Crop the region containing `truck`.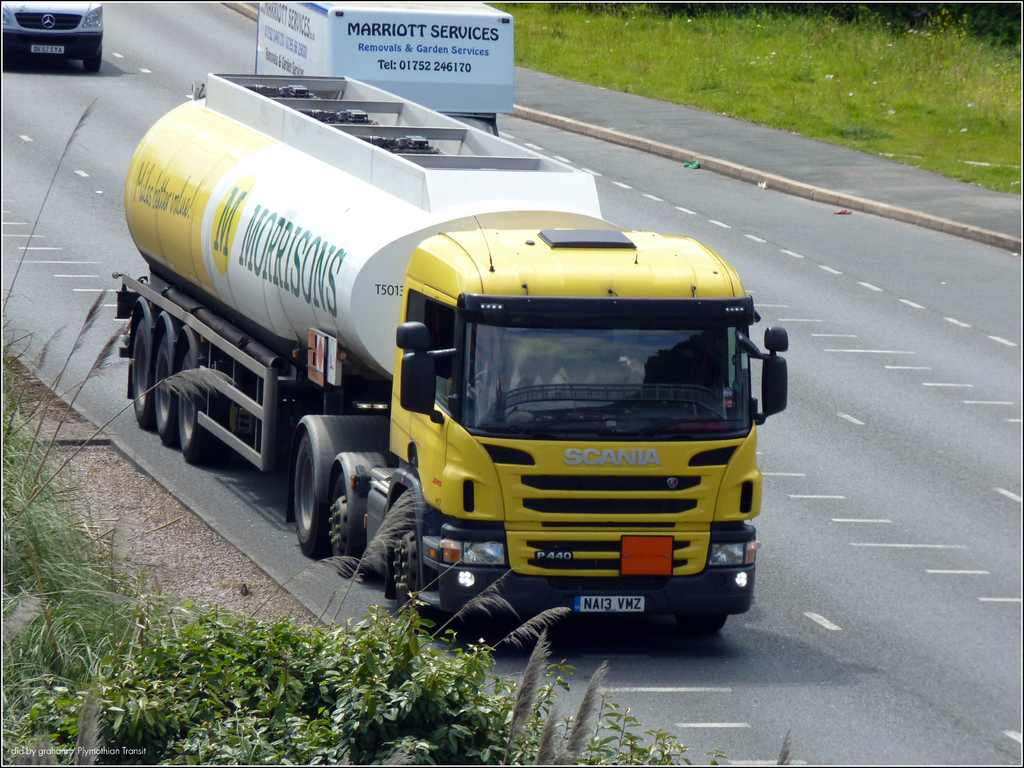
Crop region: <bbox>252, 0, 518, 129</bbox>.
